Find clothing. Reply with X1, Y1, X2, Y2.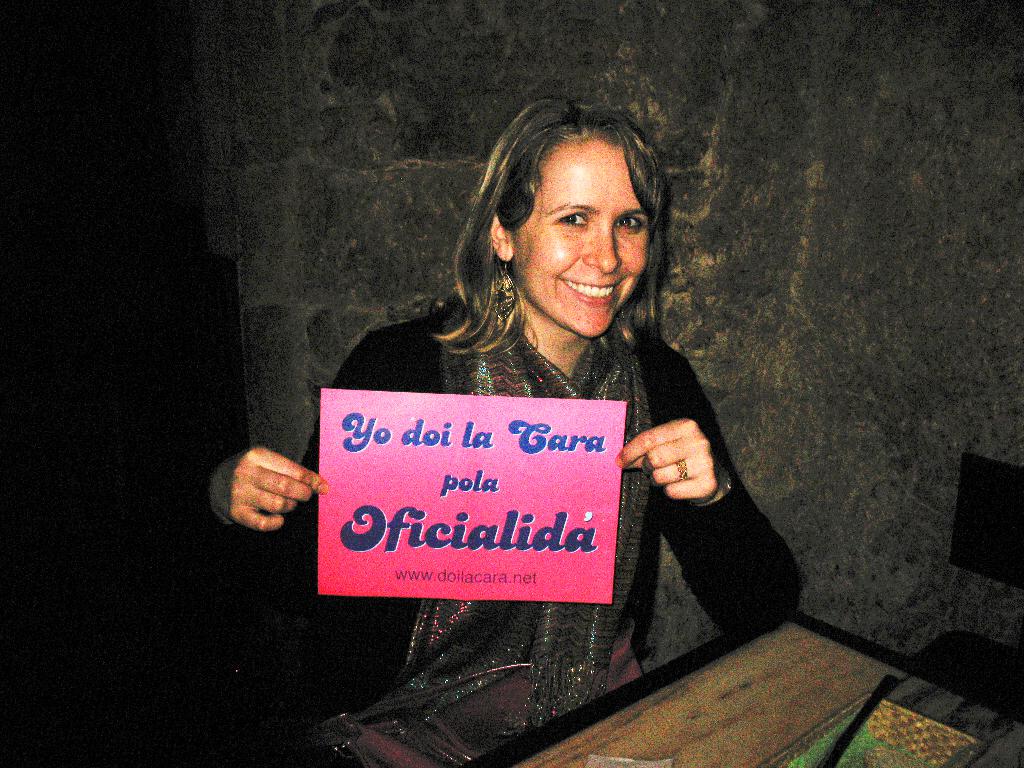
300, 252, 803, 657.
